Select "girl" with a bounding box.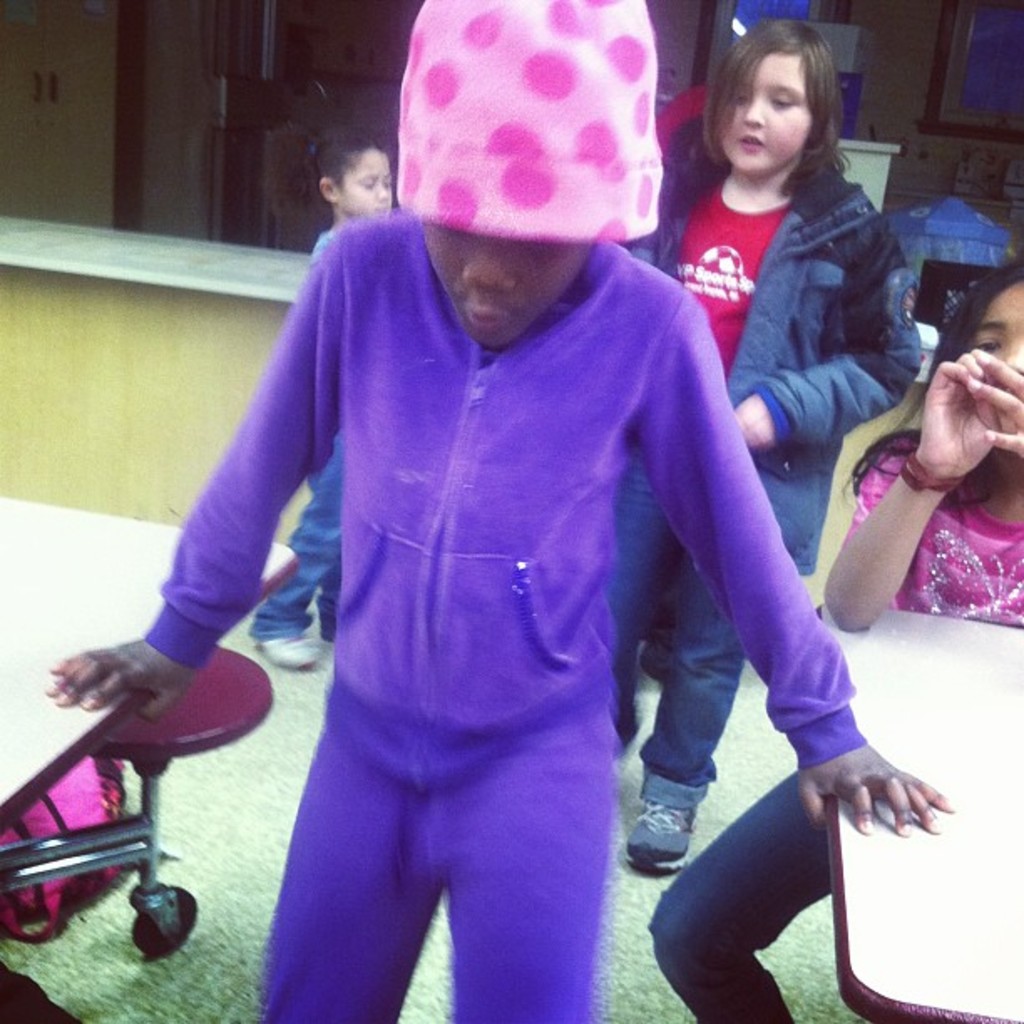
[left=611, top=25, right=925, bottom=873].
